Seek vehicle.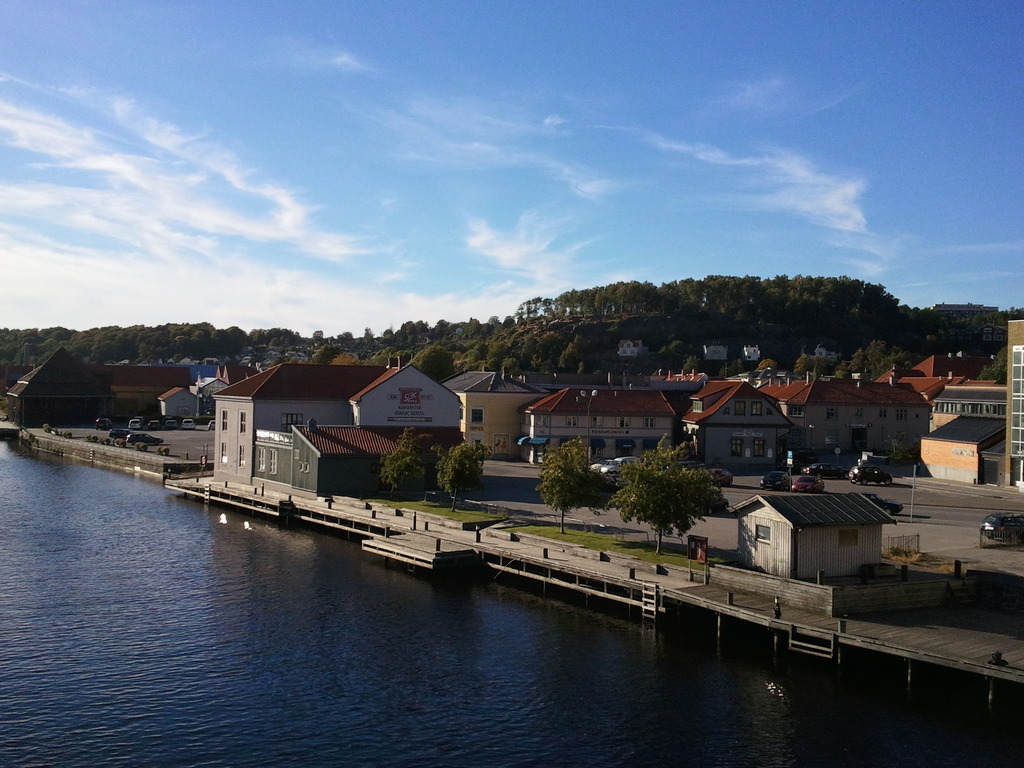
detection(126, 429, 166, 444).
